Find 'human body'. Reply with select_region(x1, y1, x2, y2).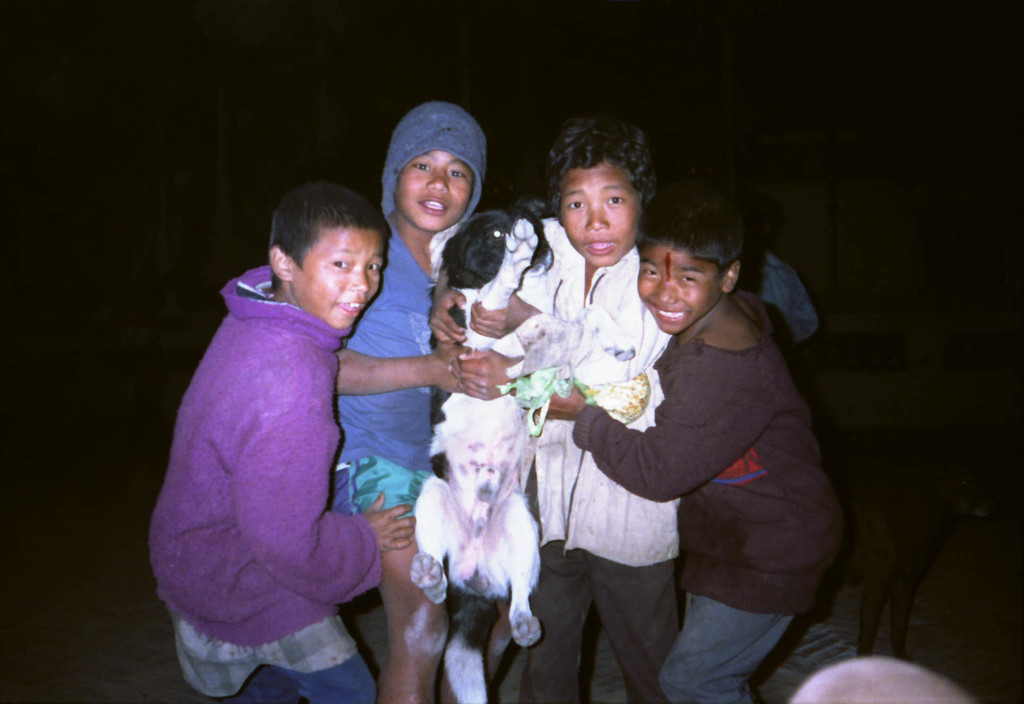
select_region(432, 211, 671, 703).
